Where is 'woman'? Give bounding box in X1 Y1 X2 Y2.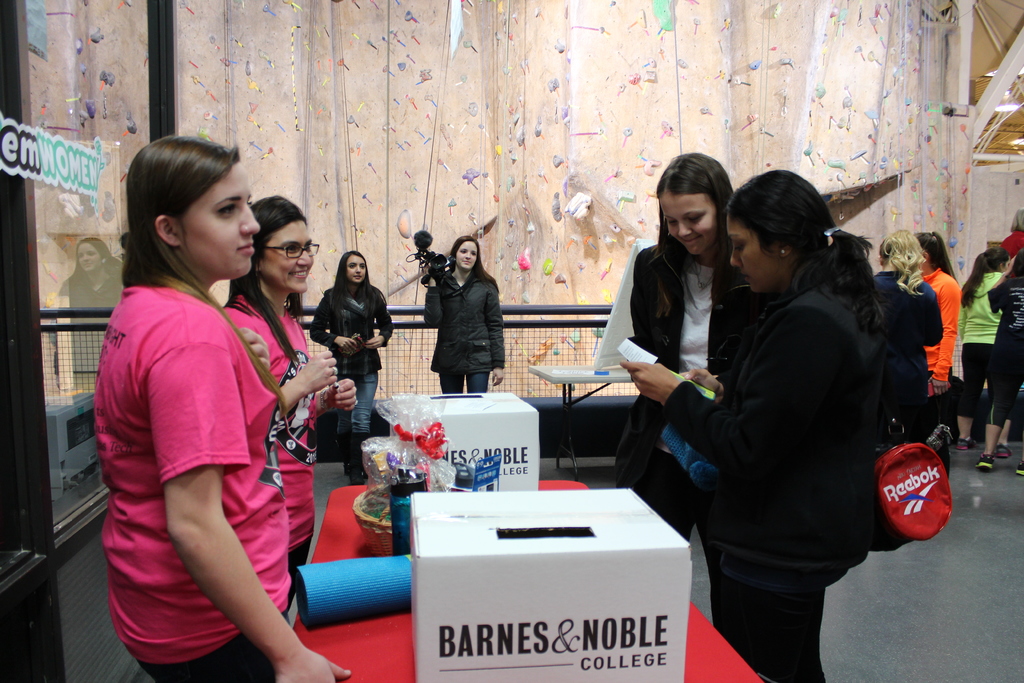
422 236 506 395.
